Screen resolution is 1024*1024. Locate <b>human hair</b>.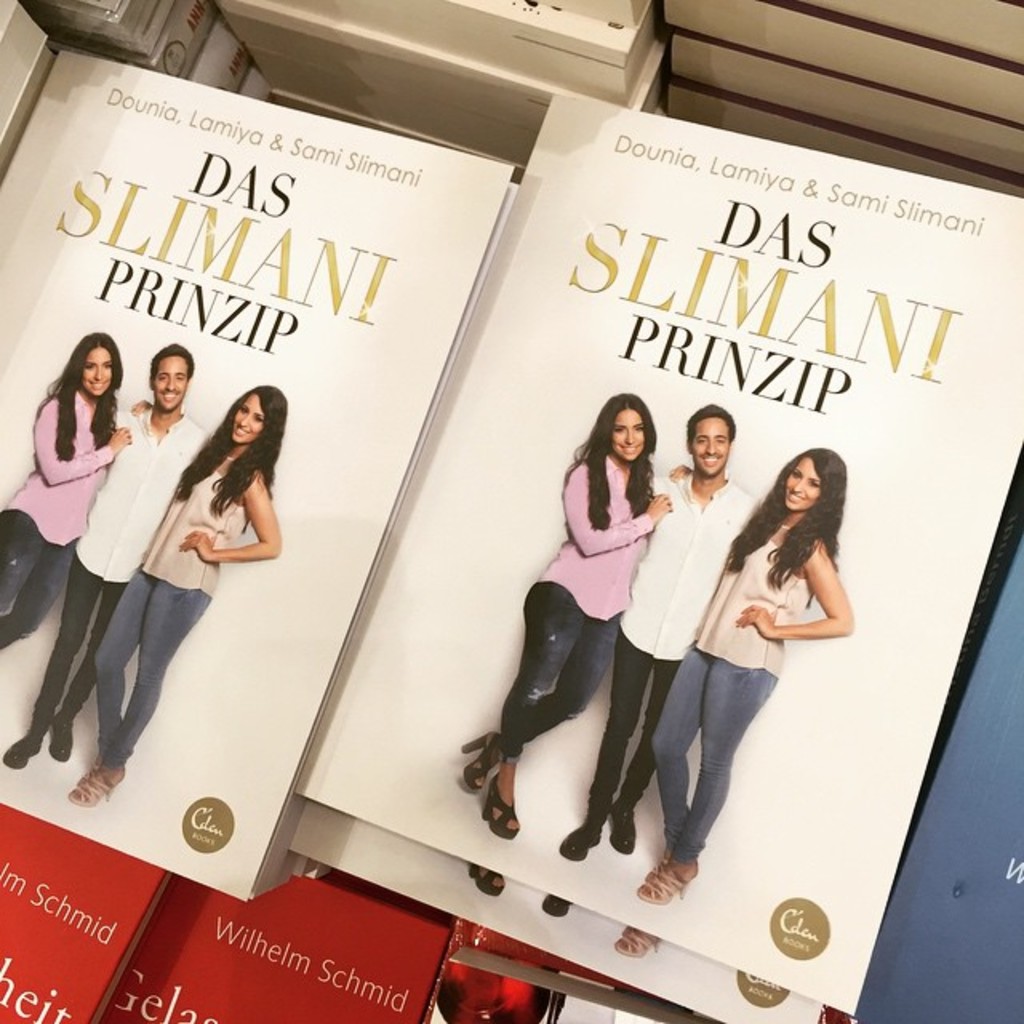
select_region(558, 392, 658, 528).
